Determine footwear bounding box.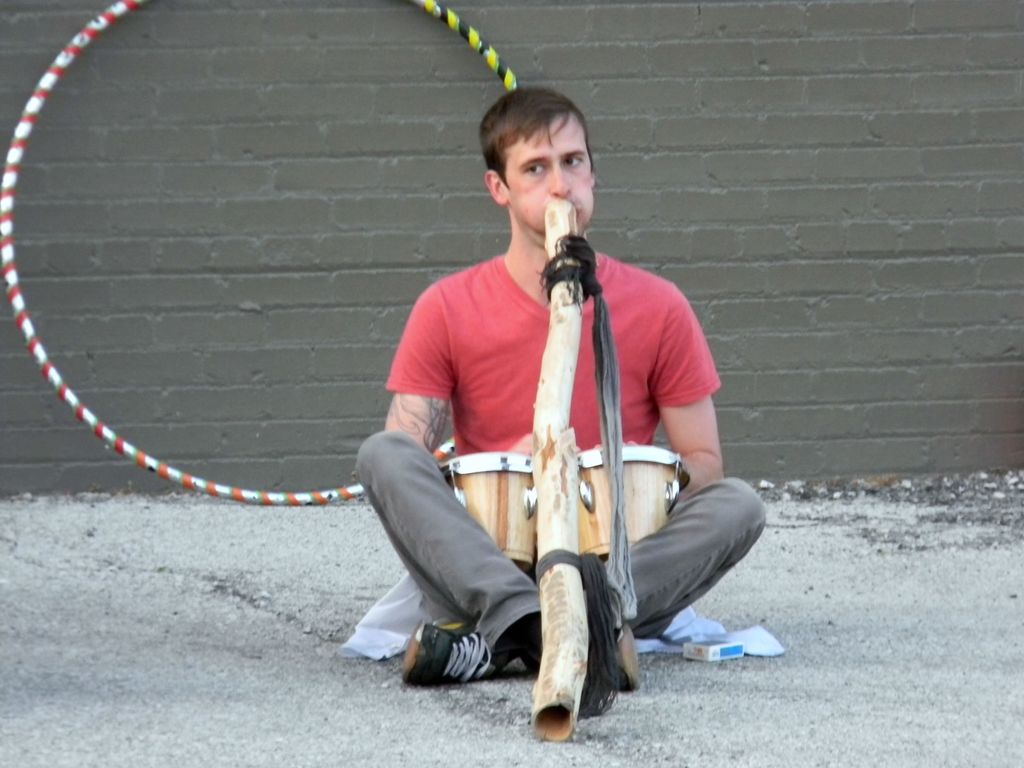
Determined: bbox(395, 630, 504, 691).
